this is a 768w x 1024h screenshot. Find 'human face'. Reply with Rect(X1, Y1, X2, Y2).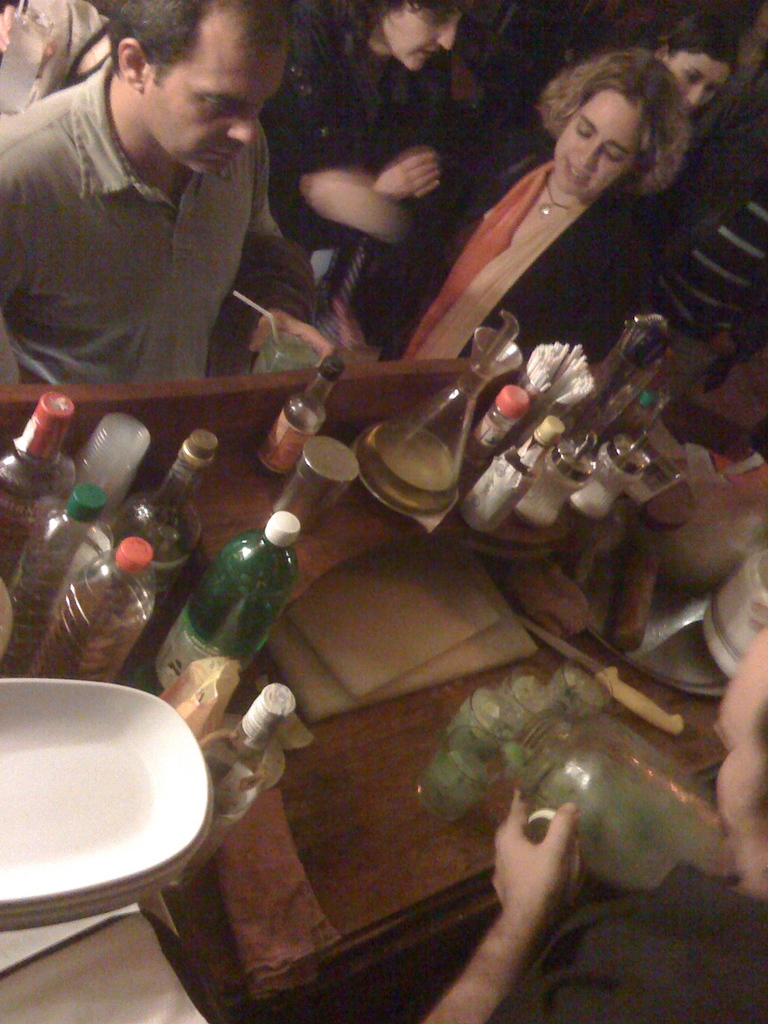
Rect(713, 668, 762, 890).
